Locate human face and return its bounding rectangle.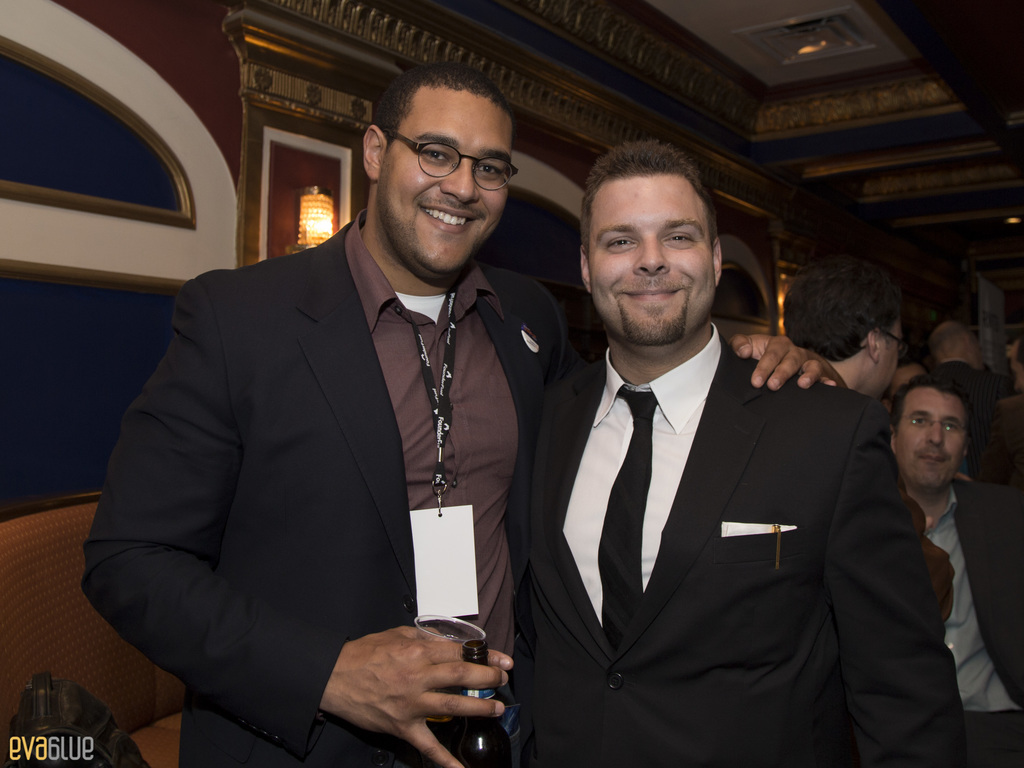
x1=375, y1=87, x2=522, y2=269.
